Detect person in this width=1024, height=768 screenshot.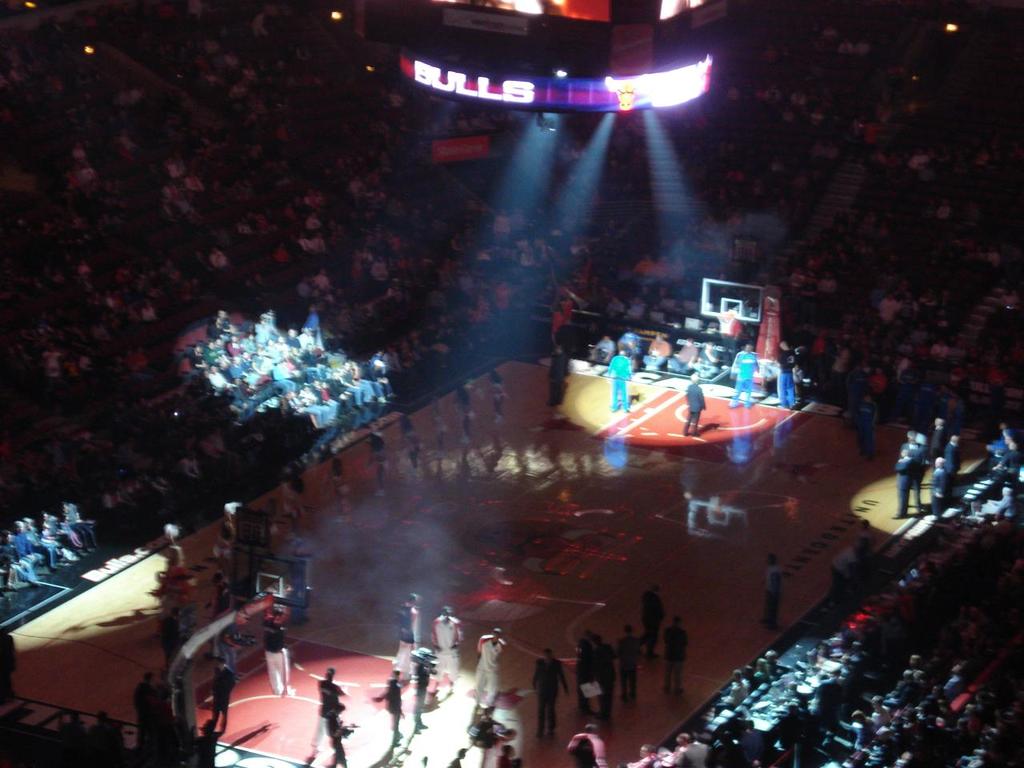
Detection: <box>176,720,228,767</box>.
